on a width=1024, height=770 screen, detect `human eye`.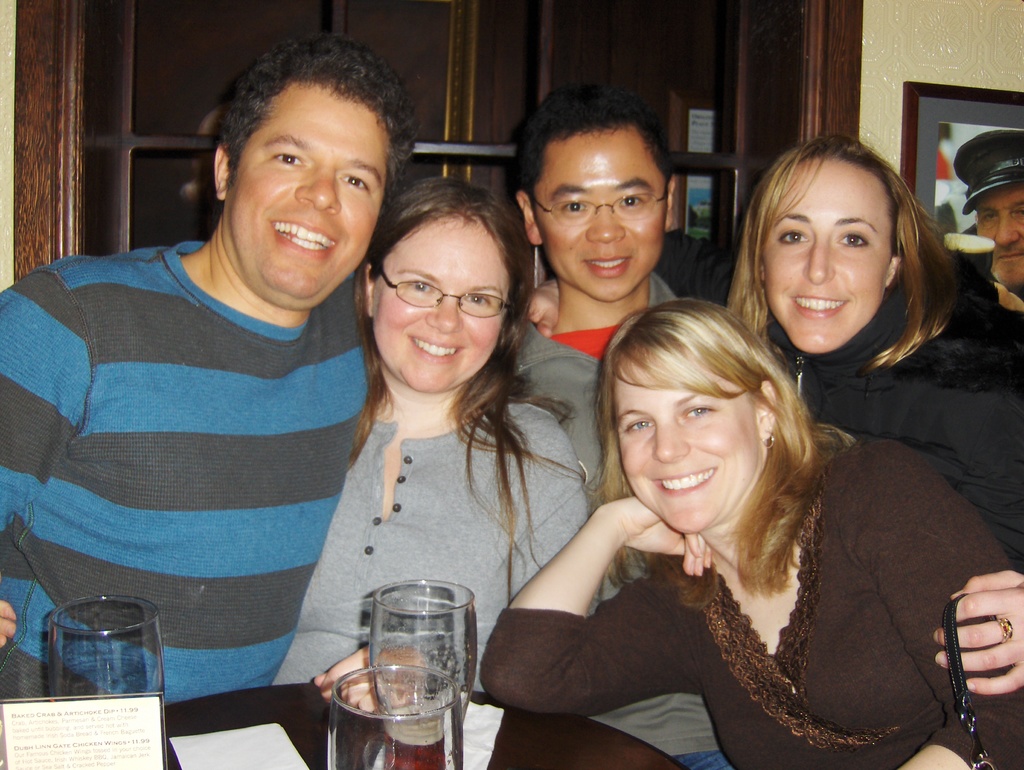
select_region(836, 227, 870, 250).
